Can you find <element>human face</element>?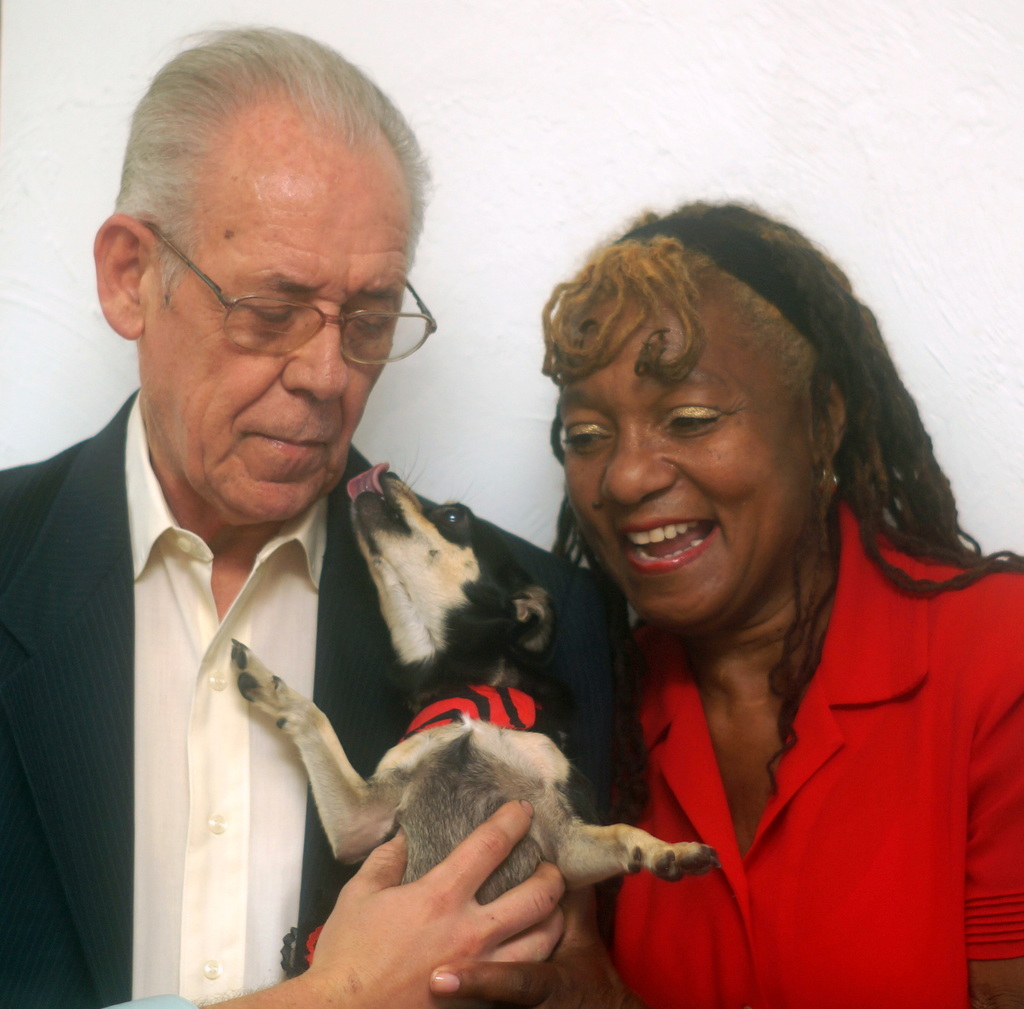
Yes, bounding box: 140:138:410:523.
